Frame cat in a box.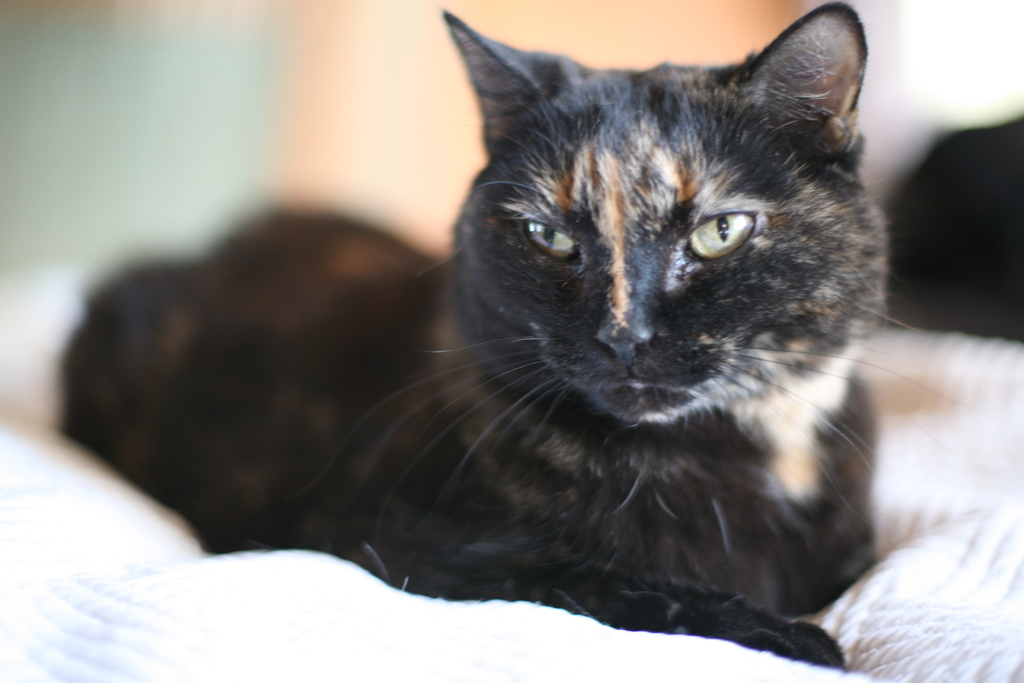
box(60, 0, 937, 664).
